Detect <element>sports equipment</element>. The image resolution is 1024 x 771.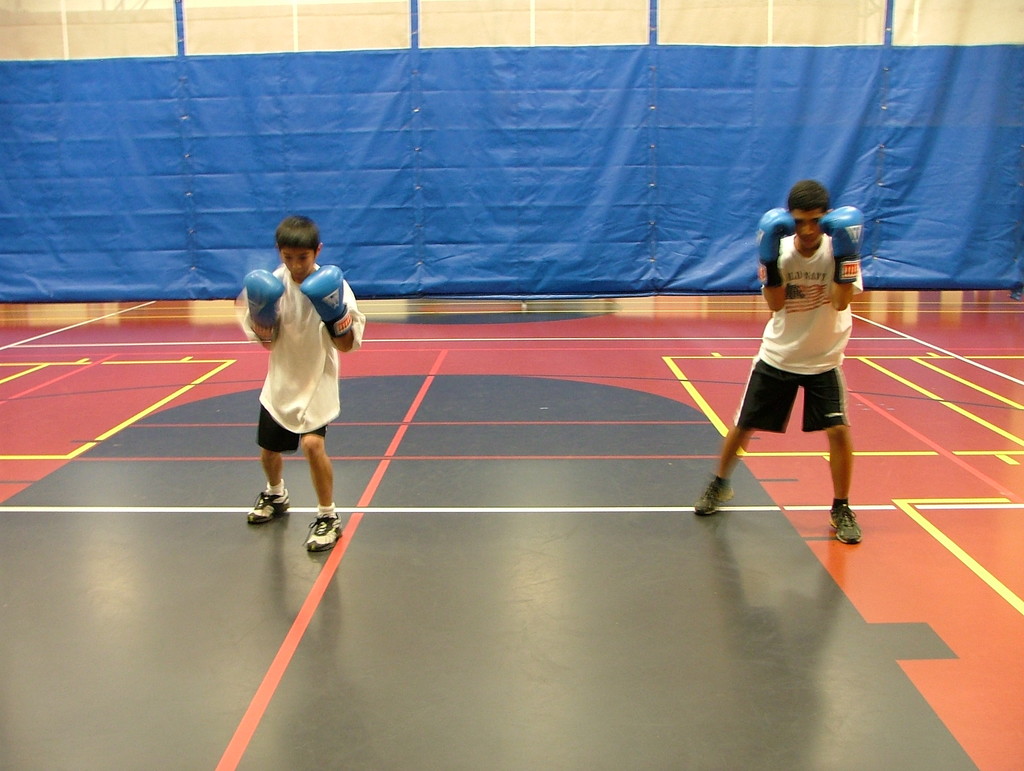
bbox=[301, 514, 344, 551].
